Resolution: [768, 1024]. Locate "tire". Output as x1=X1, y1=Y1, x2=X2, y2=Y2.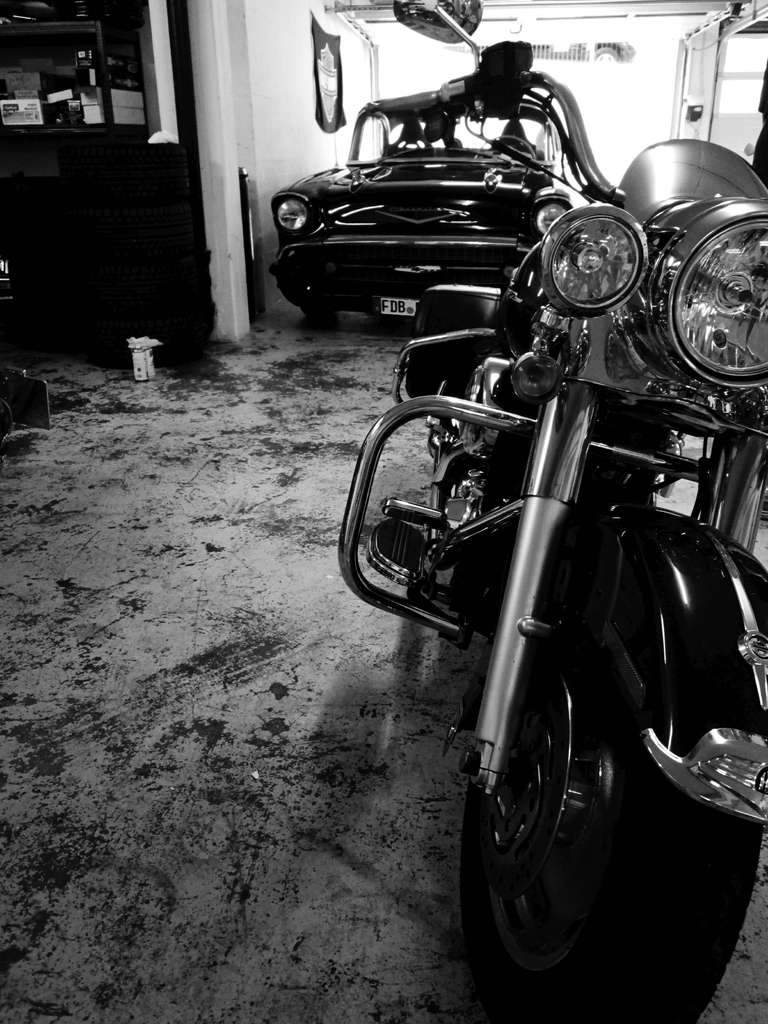
x1=456, y1=601, x2=756, y2=1023.
